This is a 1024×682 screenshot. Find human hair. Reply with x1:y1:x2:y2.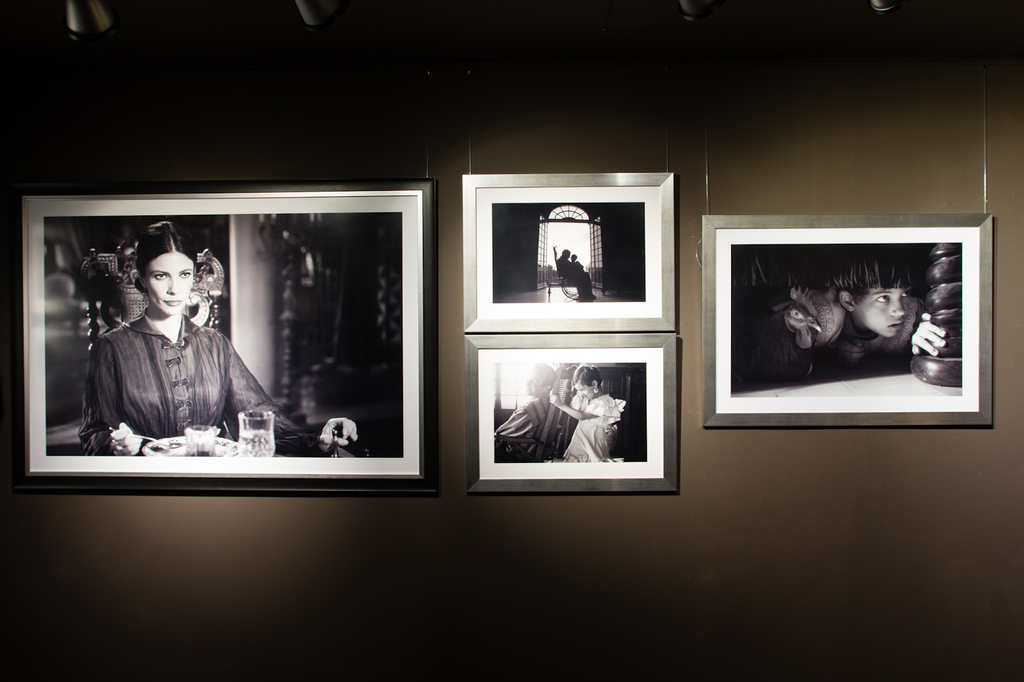
131:219:194:293.
